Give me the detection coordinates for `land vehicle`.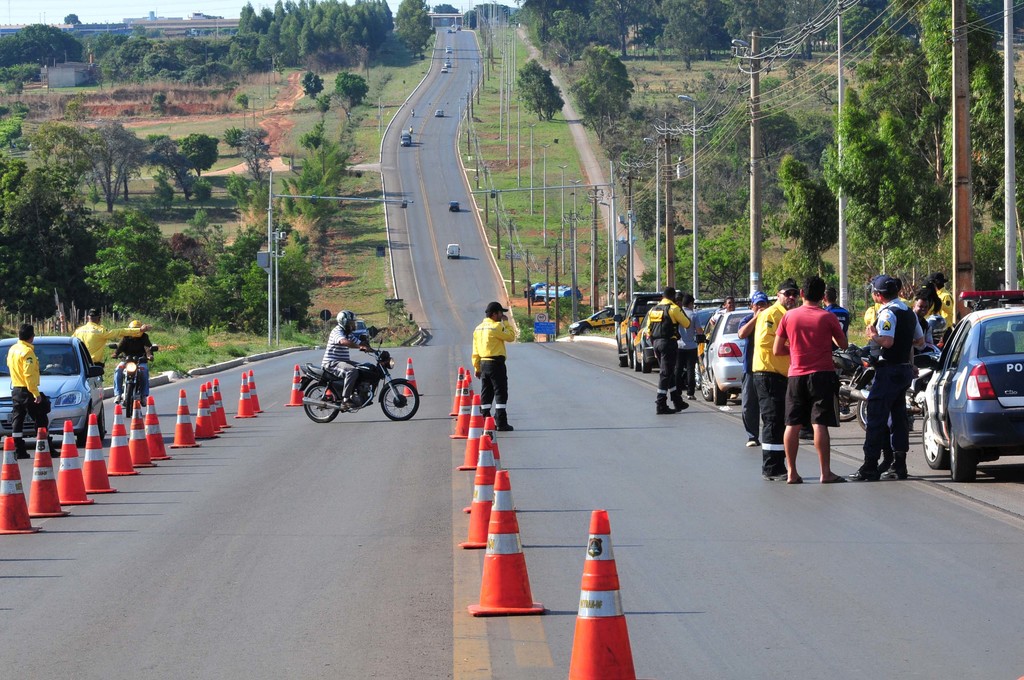
pyautogui.locateOnScreen(698, 295, 777, 407).
